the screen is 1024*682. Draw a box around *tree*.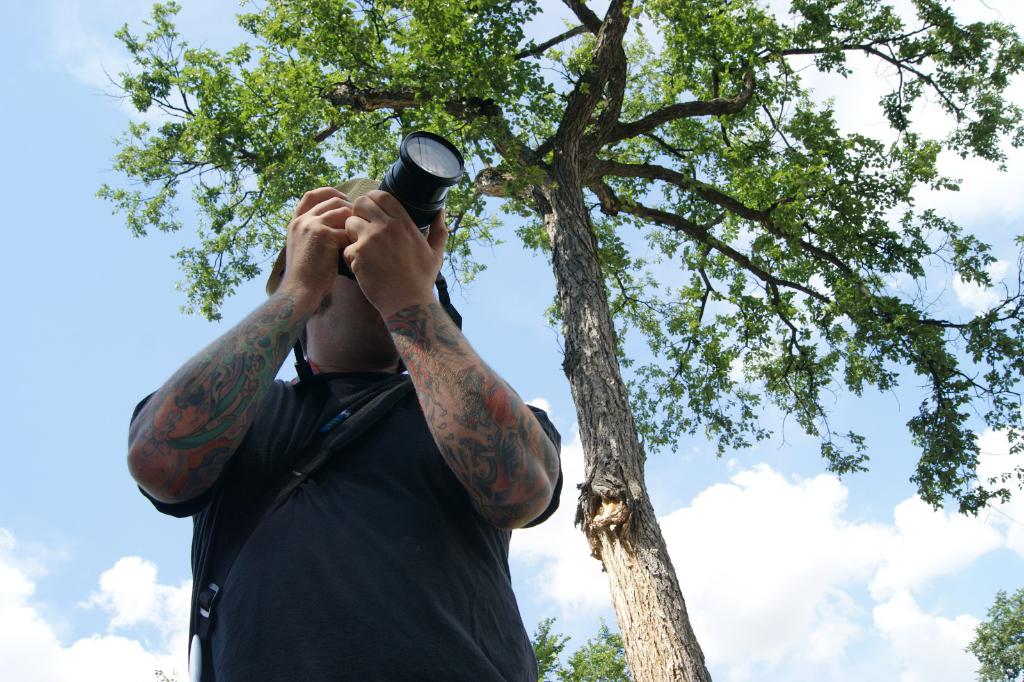
bbox=[102, 0, 1023, 681].
